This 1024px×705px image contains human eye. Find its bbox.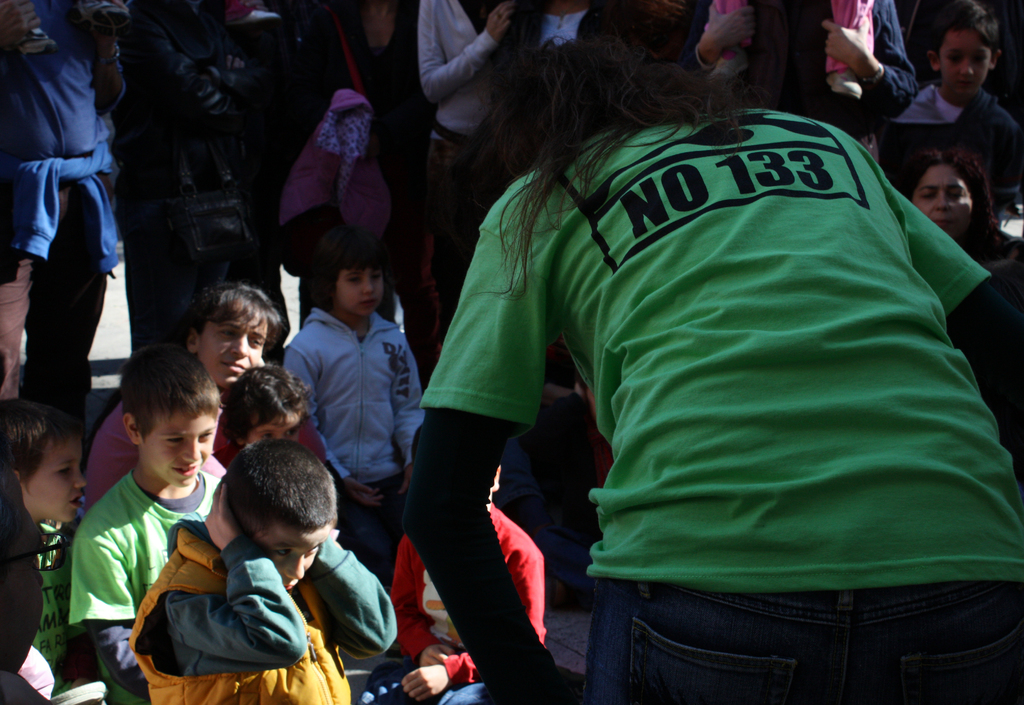
<region>948, 191, 963, 201</region>.
